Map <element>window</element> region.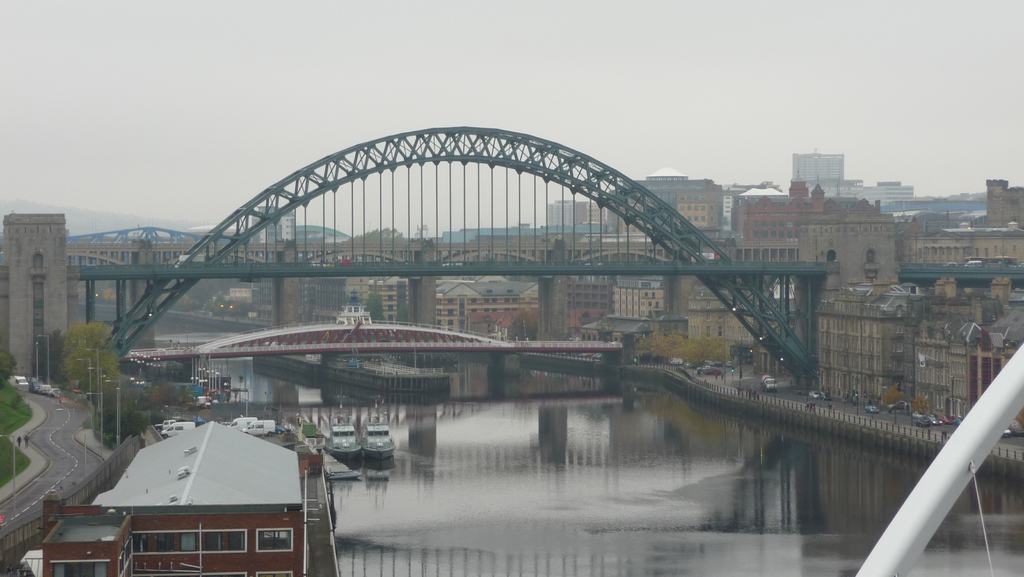
Mapped to select_region(707, 204, 714, 211).
